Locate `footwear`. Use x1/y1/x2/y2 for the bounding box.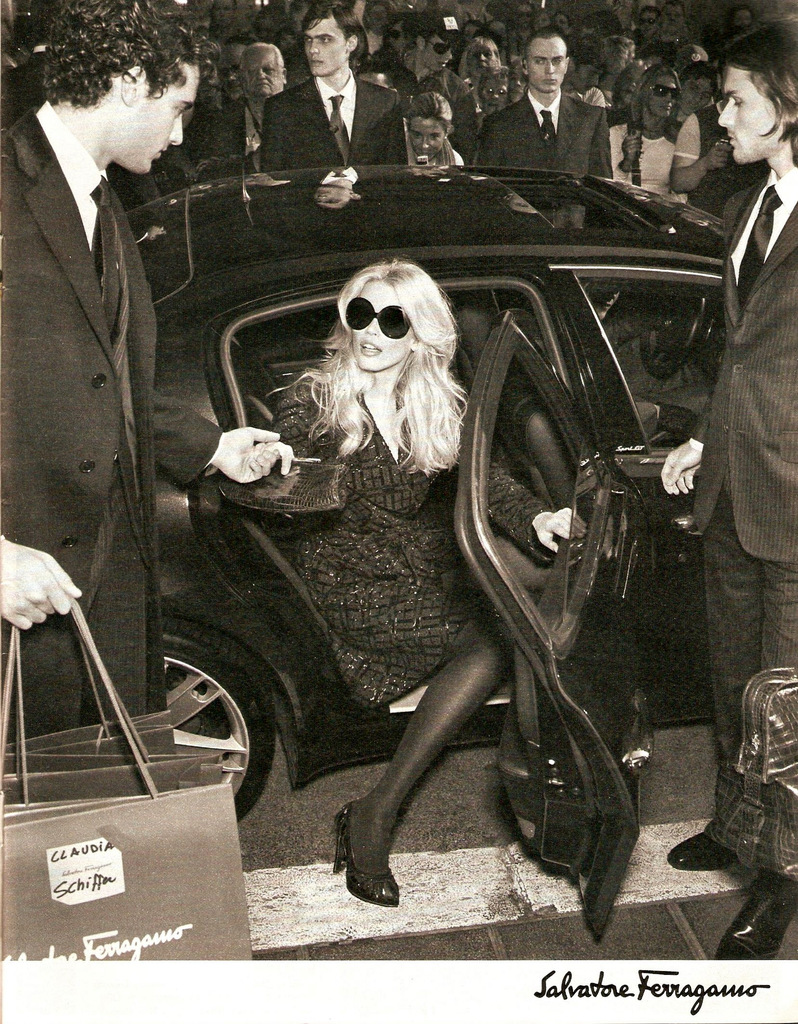
710/868/797/964.
